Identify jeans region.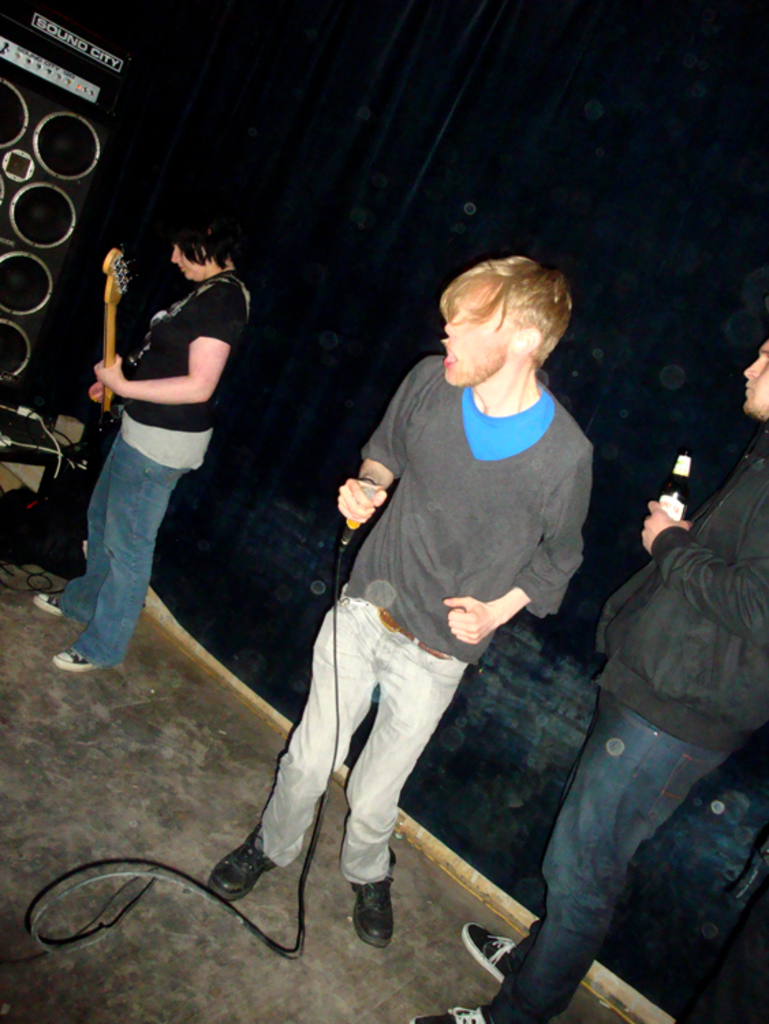
Region: bbox=(55, 407, 219, 659).
